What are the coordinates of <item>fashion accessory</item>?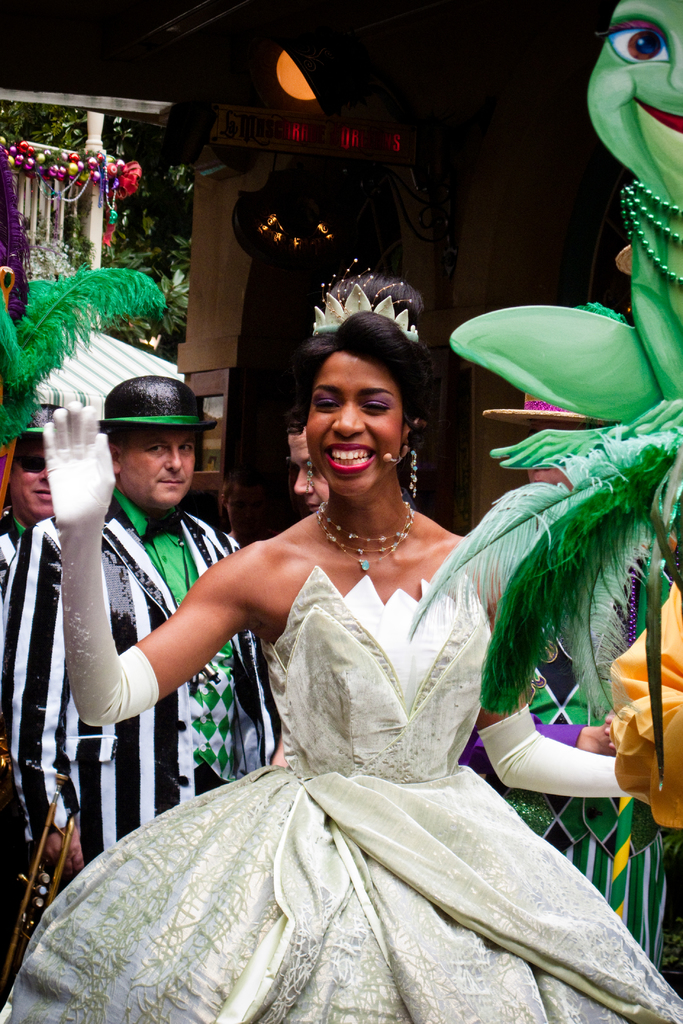
(x1=0, y1=259, x2=173, y2=441).
